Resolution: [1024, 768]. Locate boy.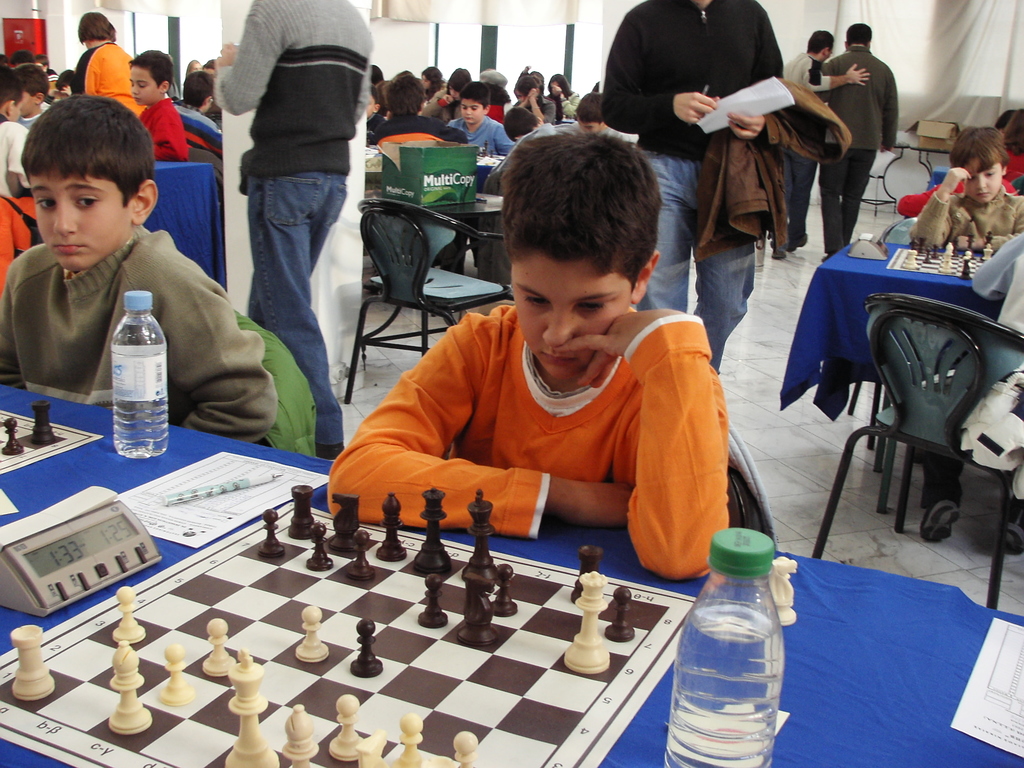
box=[488, 108, 580, 183].
